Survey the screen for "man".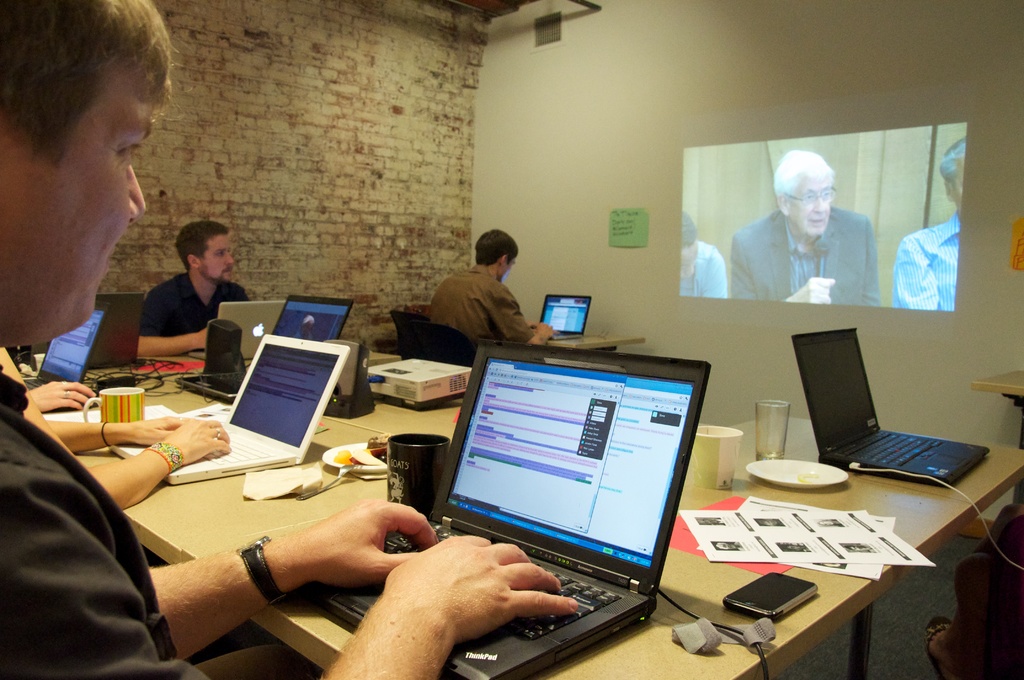
Survey found: [left=115, top=213, right=252, bottom=360].
